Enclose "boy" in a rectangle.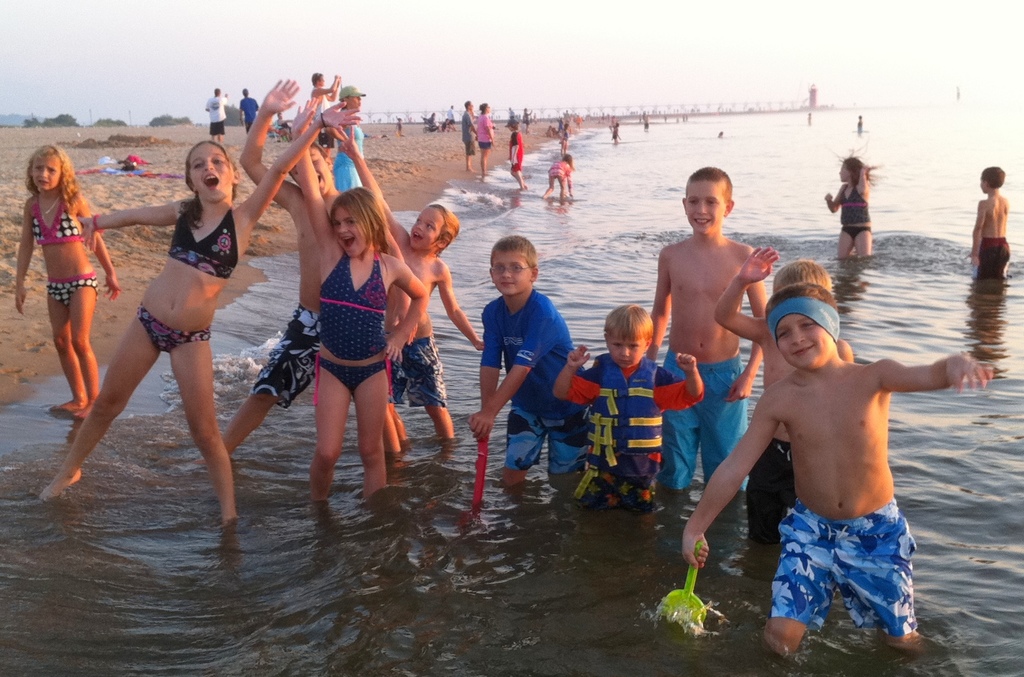
651:165:776:496.
